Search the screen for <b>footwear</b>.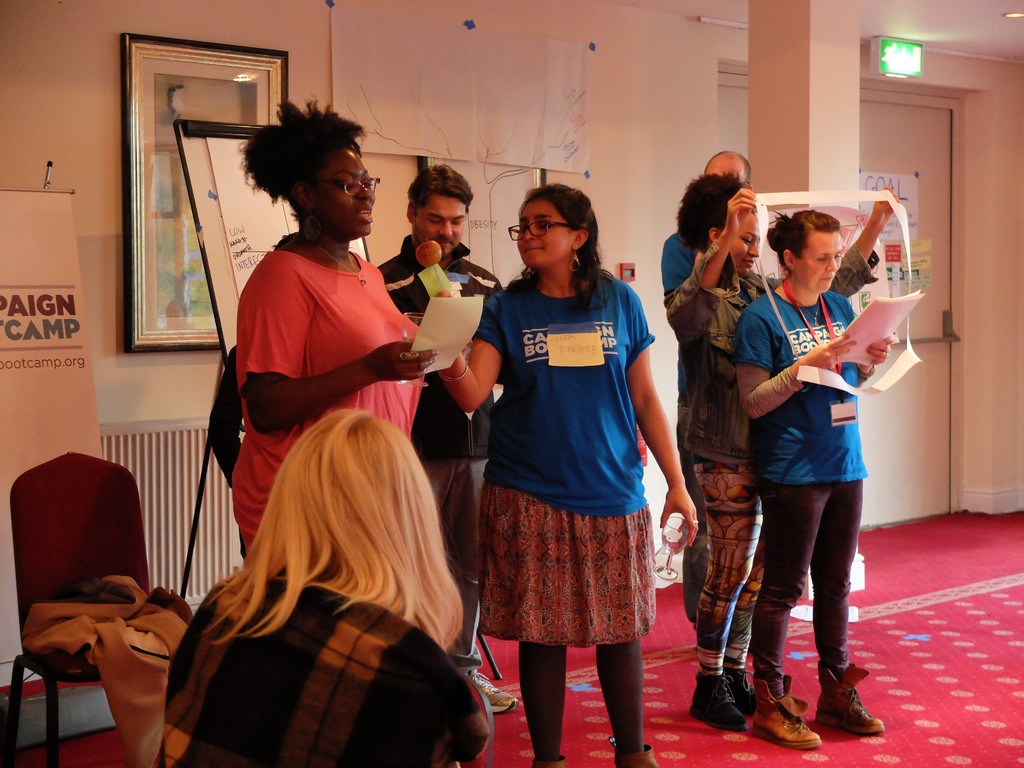
Found at detection(748, 667, 824, 746).
